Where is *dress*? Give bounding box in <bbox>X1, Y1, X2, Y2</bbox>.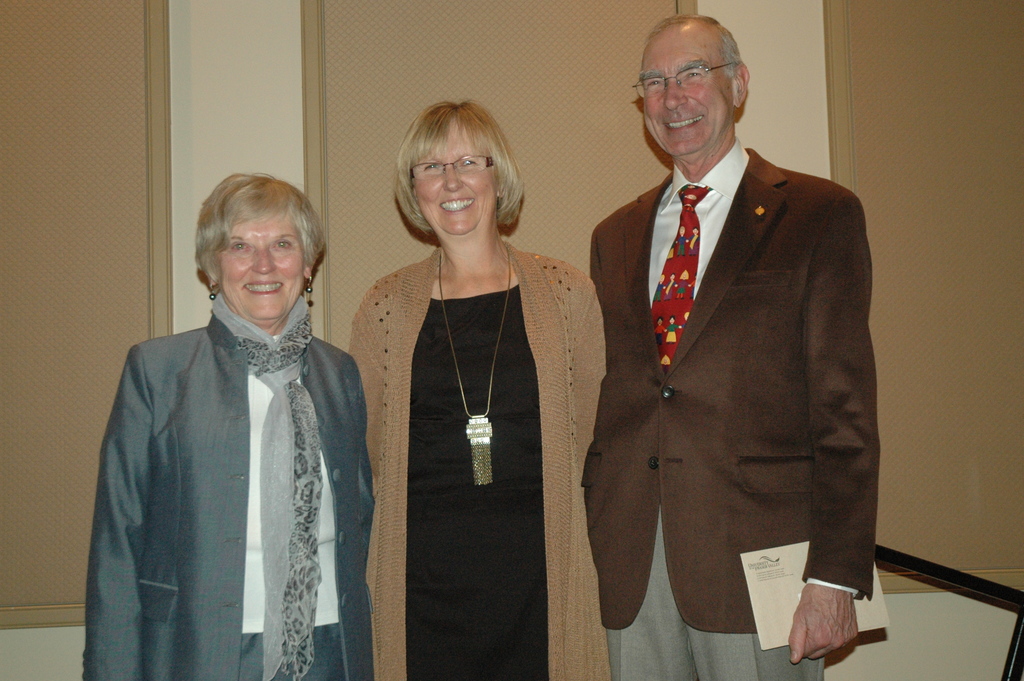
<bbox>346, 239, 612, 680</bbox>.
